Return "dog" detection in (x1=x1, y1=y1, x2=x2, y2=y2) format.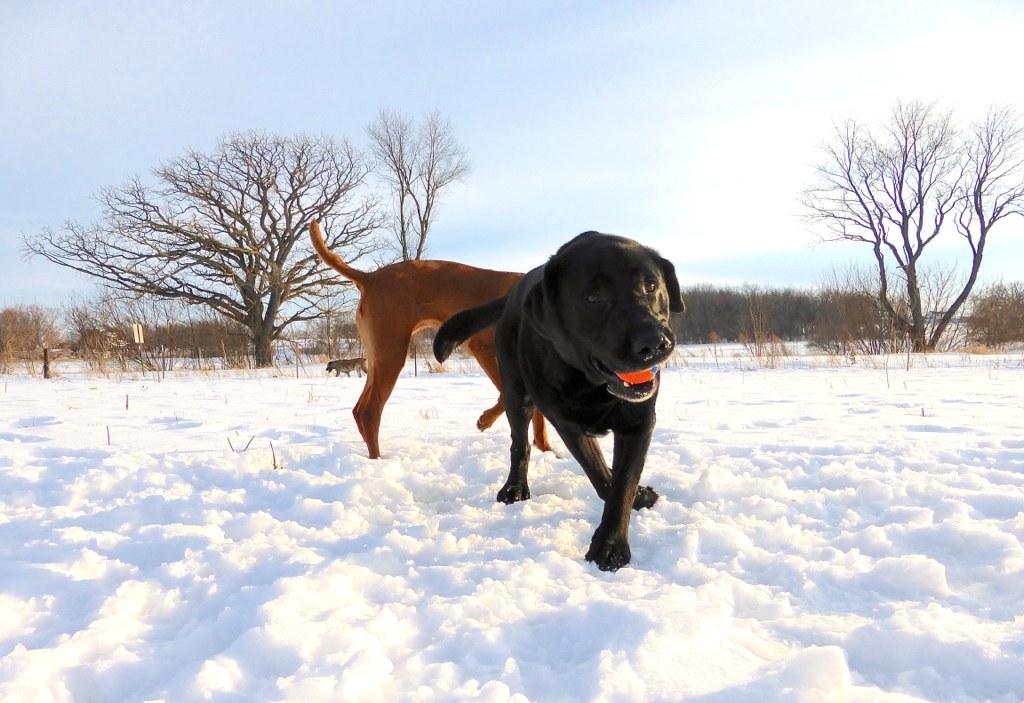
(x1=430, y1=222, x2=687, y2=571).
